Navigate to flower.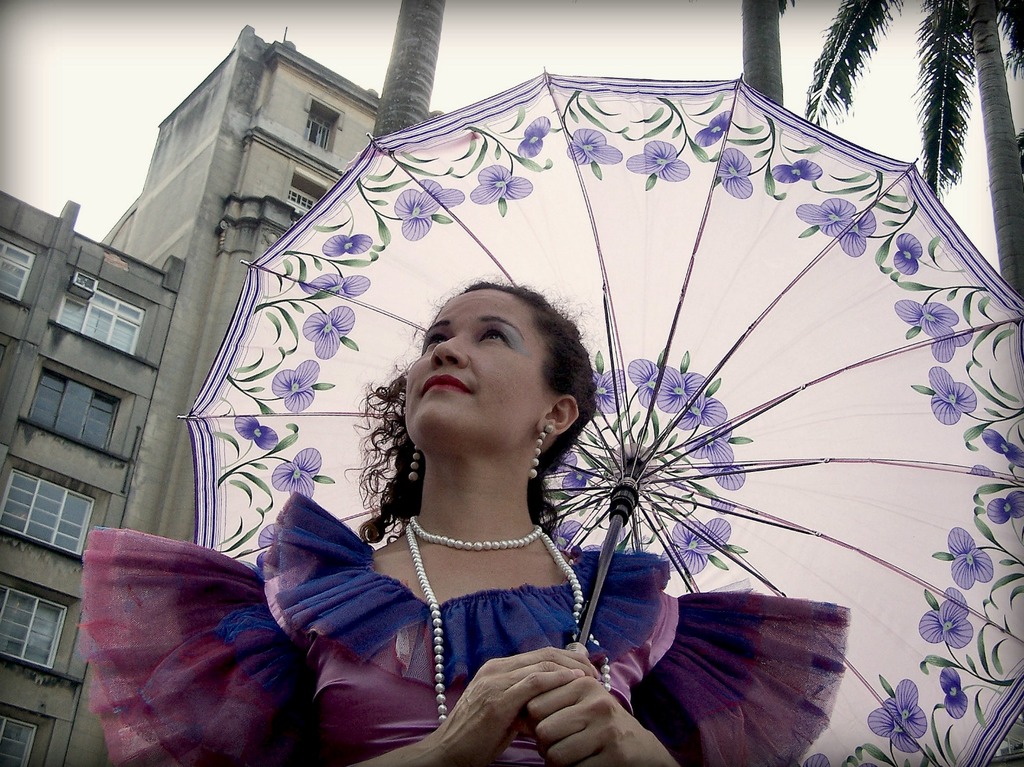
Navigation target: select_region(474, 166, 531, 203).
